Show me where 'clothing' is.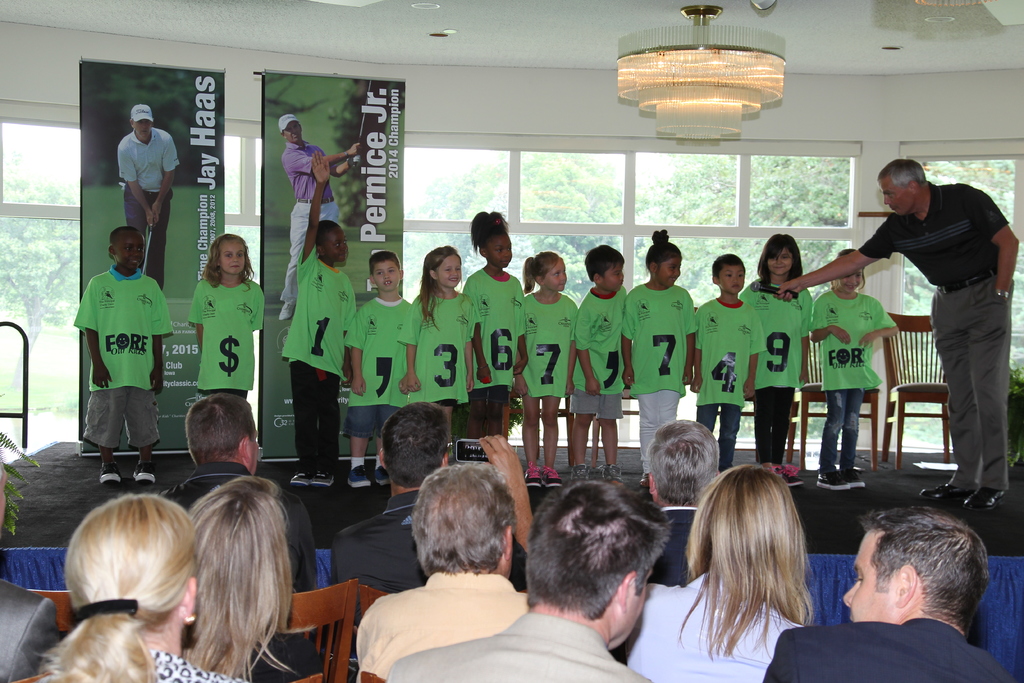
'clothing' is at <region>203, 620, 323, 682</region>.
